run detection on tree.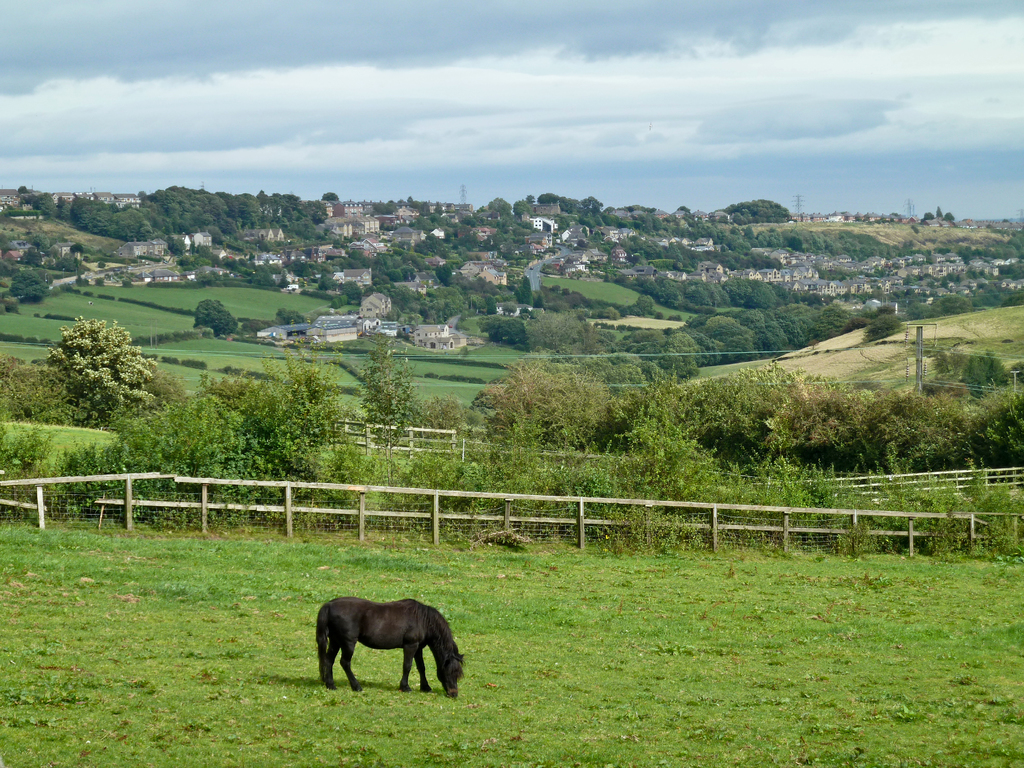
Result: bbox(718, 199, 791, 223).
